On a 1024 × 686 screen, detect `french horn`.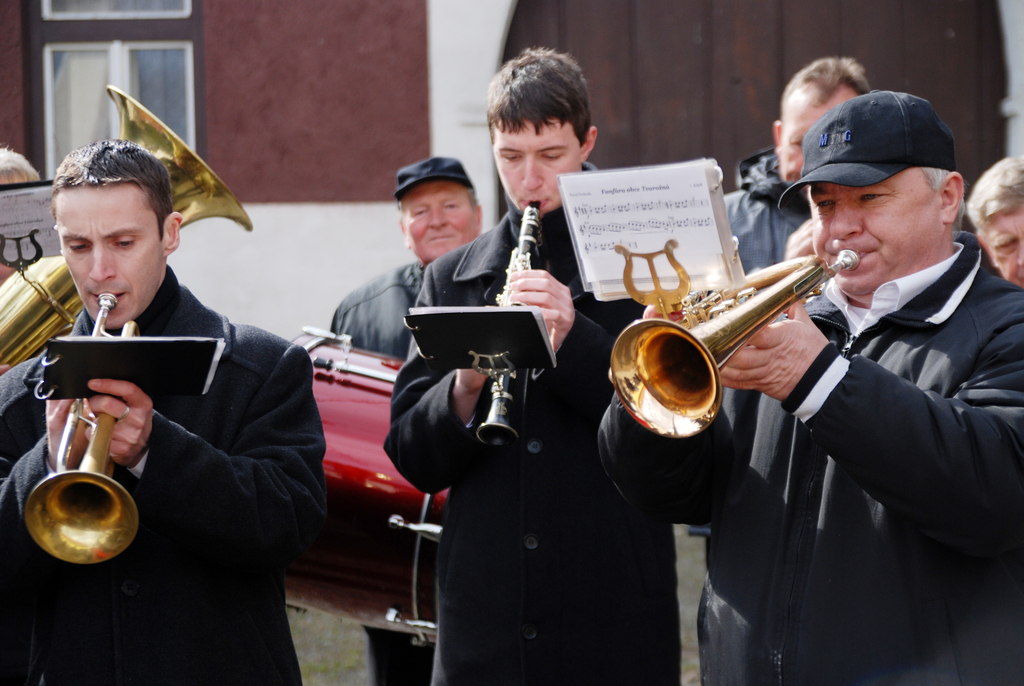
(580,218,907,454).
